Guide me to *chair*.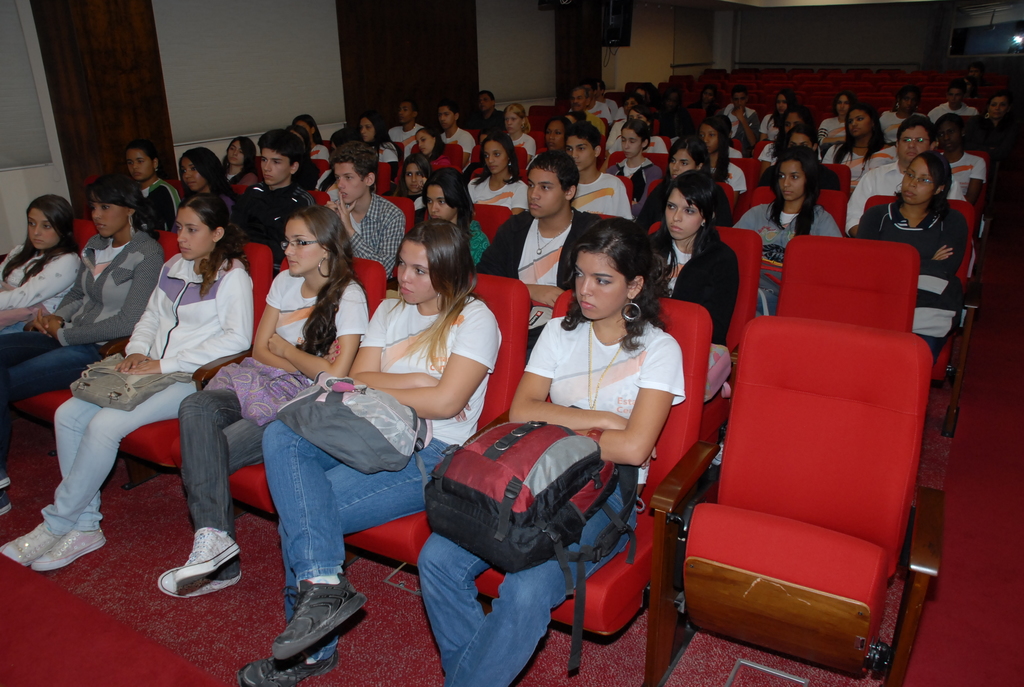
Guidance: <region>307, 189, 332, 207</region>.
